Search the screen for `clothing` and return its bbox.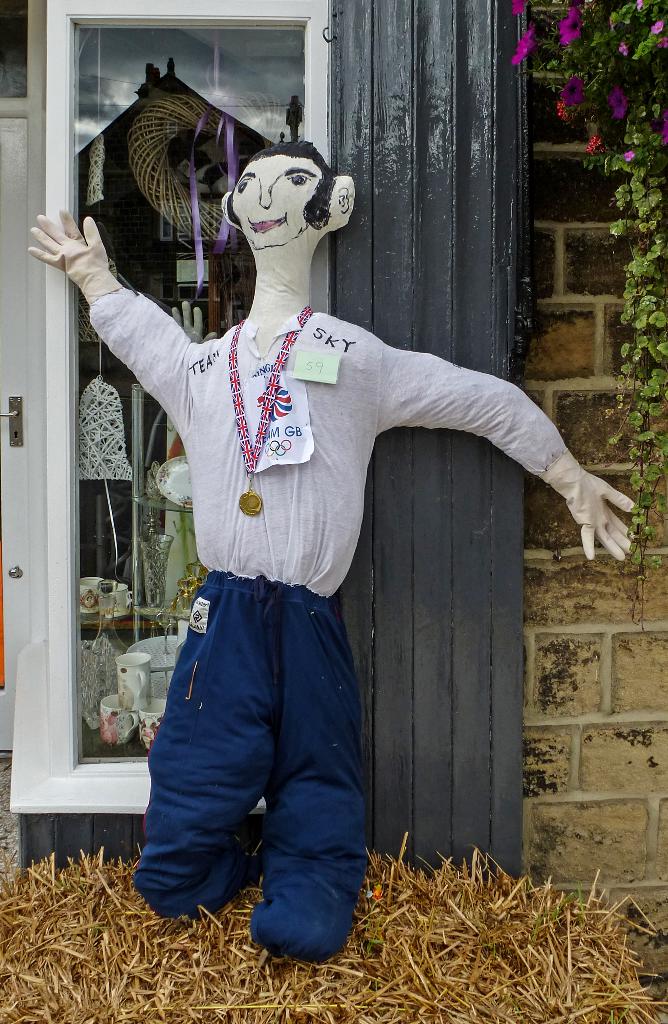
Found: 77,285,568,571.
